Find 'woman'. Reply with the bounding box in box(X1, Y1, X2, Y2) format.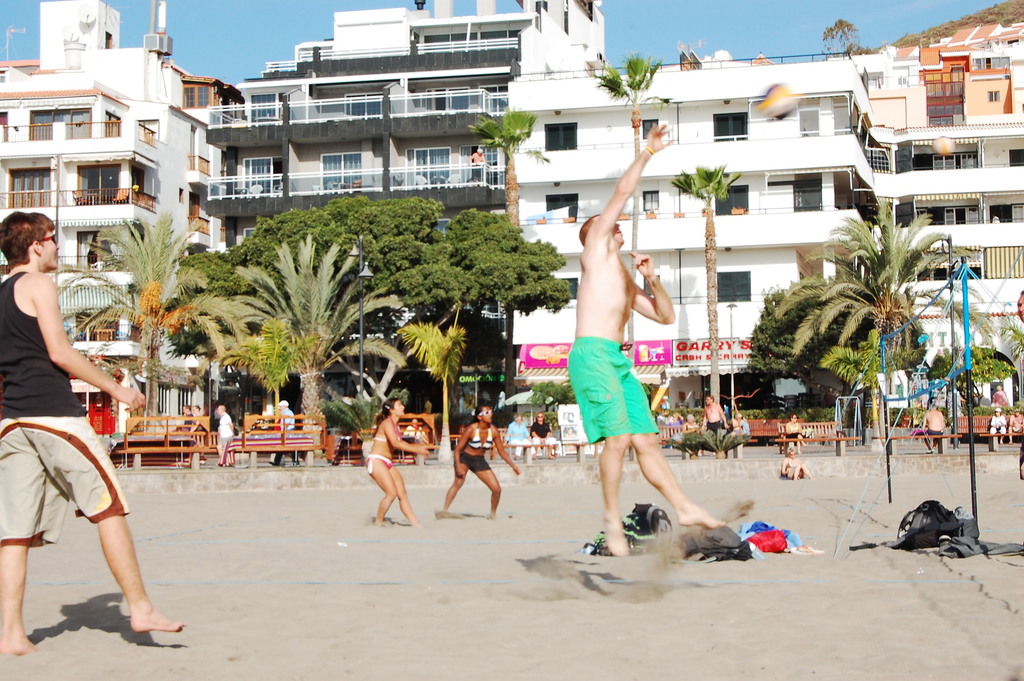
box(786, 411, 807, 454).
